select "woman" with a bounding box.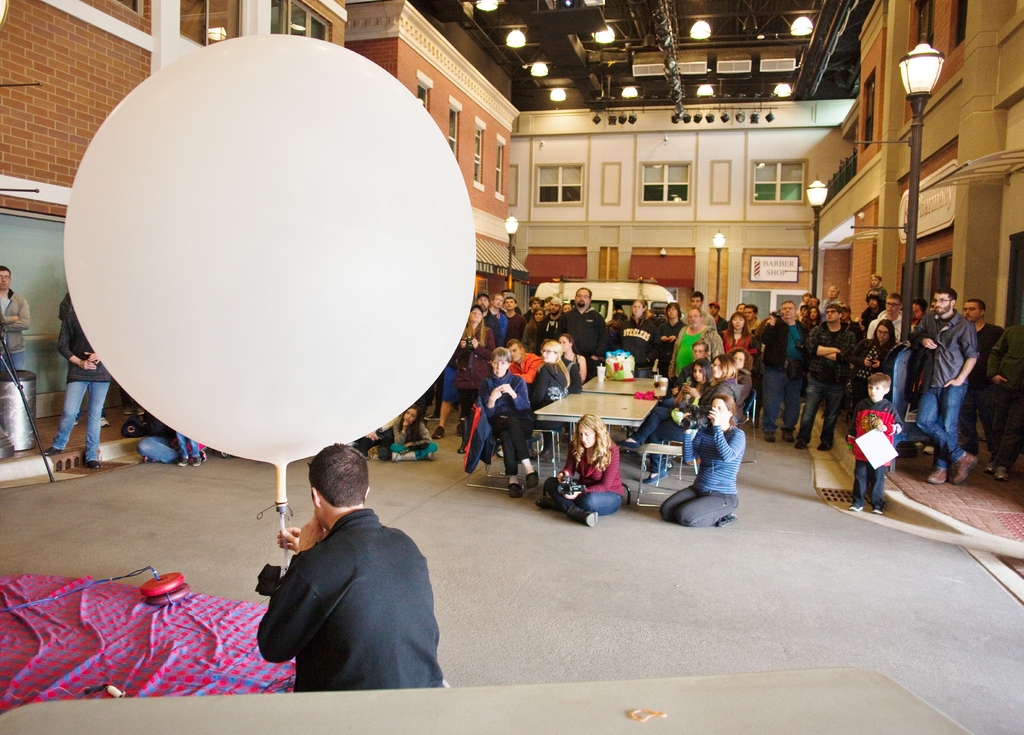
[x1=690, y1=360, x2=710, y2=379].
